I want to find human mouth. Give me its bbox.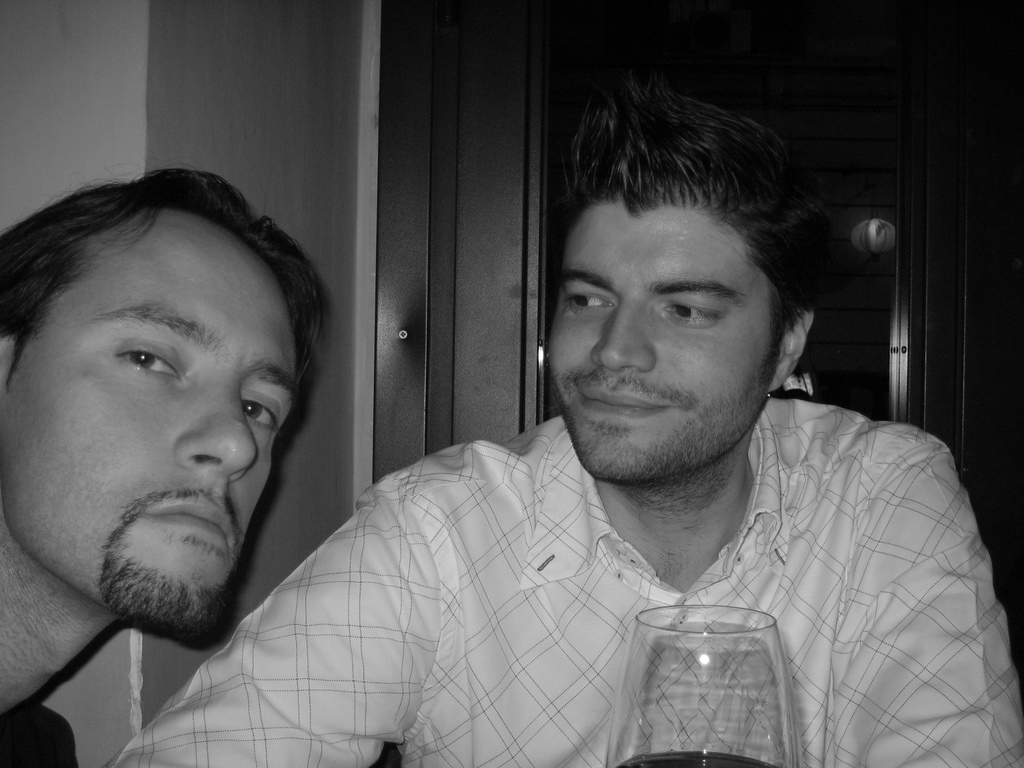
[145,493,243,543].
